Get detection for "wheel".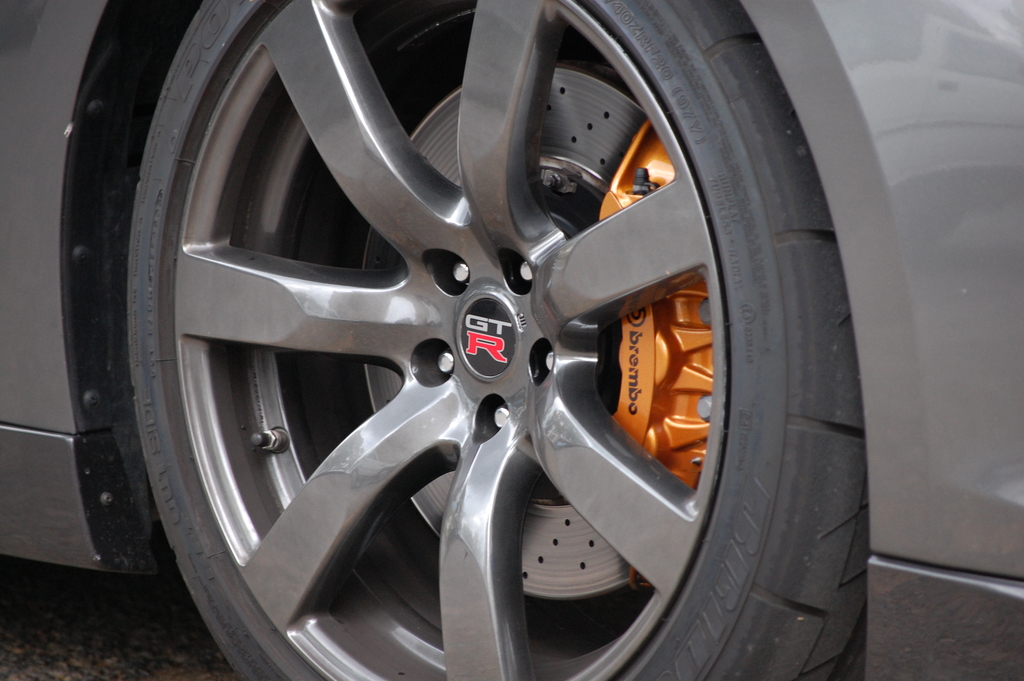
Detection: [x1=121, y1=0, x2=863, y2=680].
